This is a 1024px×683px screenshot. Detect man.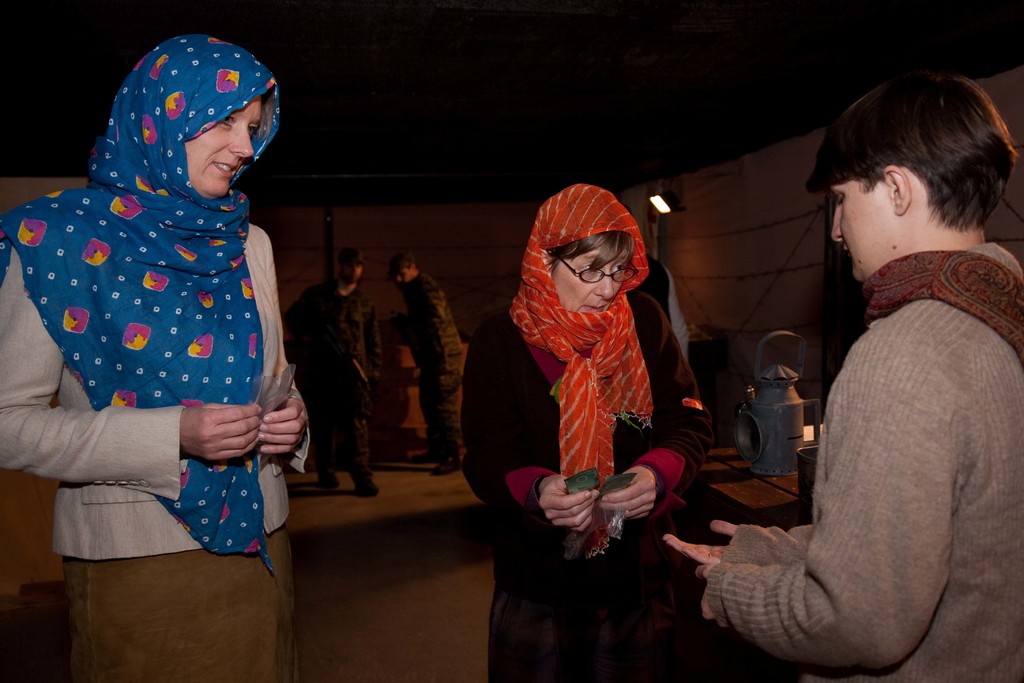
385, 239, 483, 486.
